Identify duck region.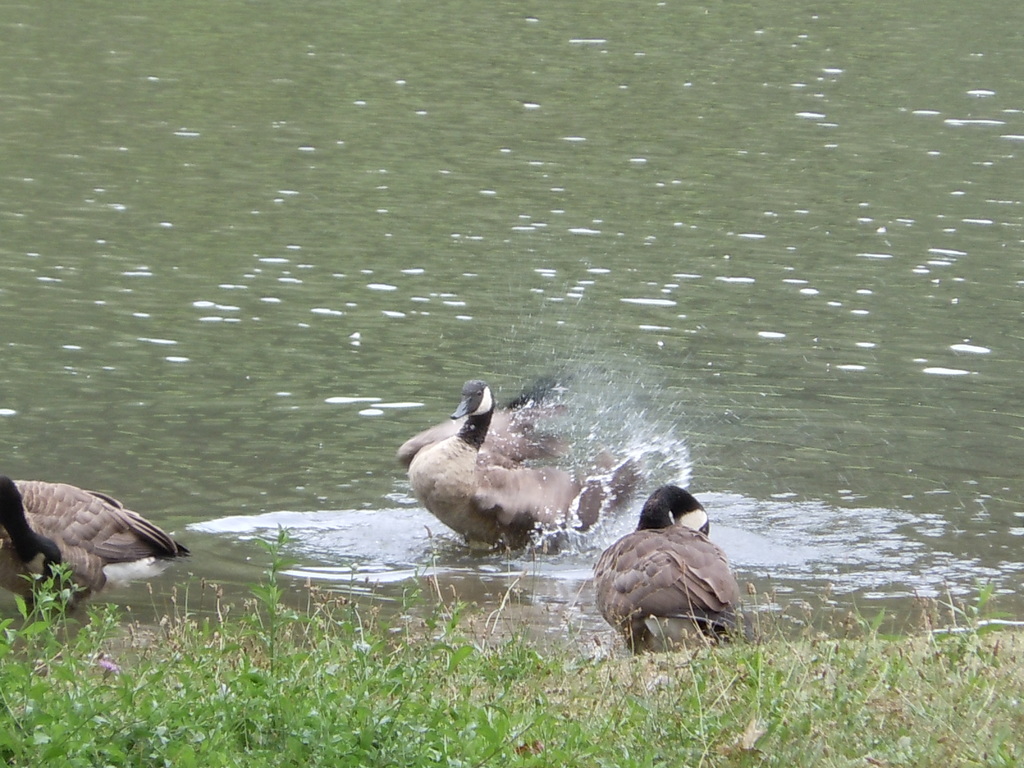
Region: <region>0, 479, 202, 620</region>.
